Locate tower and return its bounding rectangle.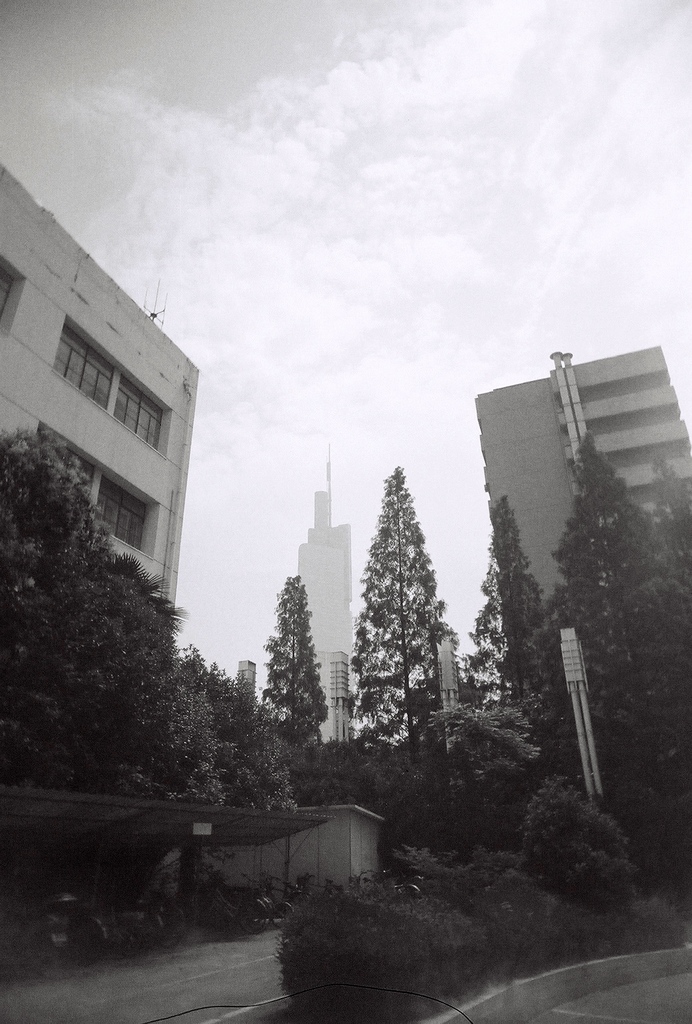
476,351,691,790.
